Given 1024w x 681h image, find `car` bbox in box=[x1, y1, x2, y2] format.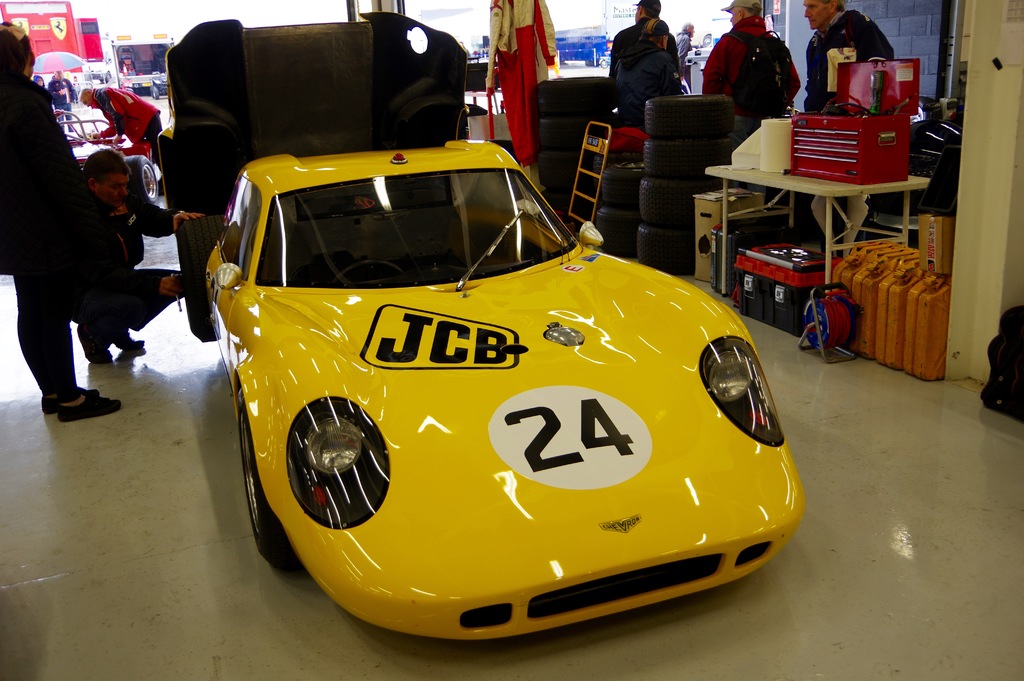
box=[558, 24, 614, 67].
